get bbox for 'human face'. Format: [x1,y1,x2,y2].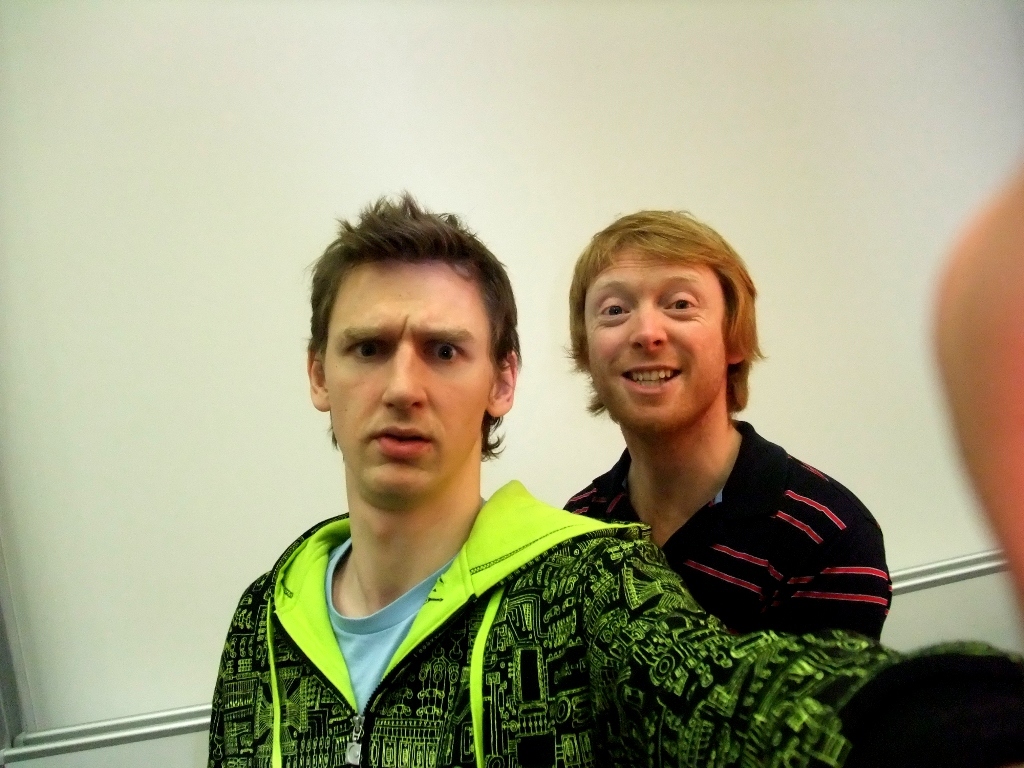
[323,260,487,497].
